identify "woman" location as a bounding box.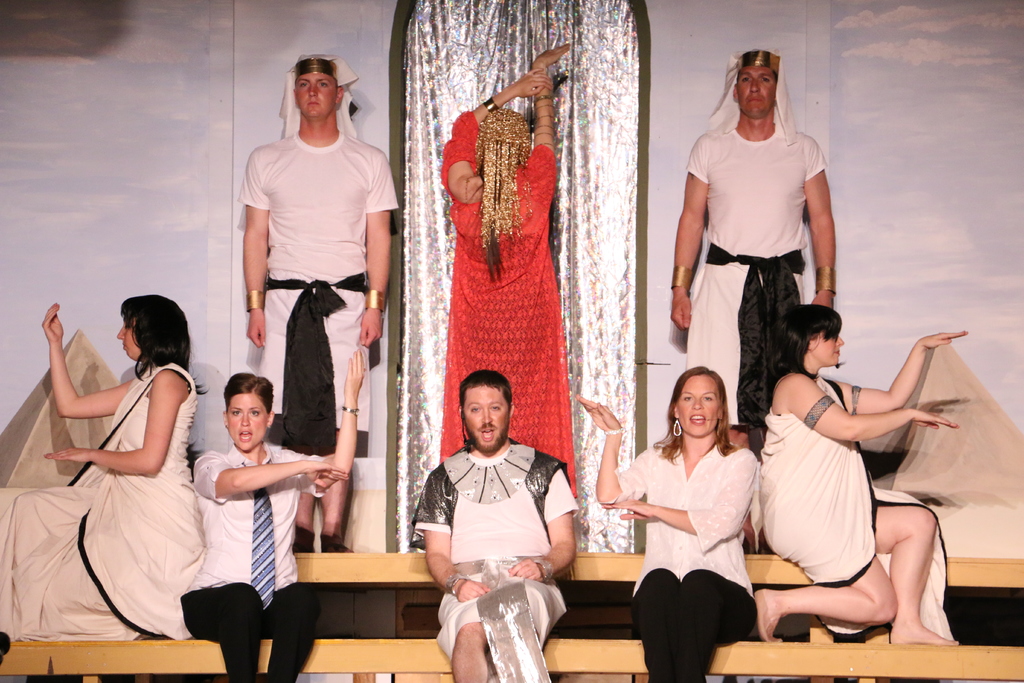
575/368/760/682.
